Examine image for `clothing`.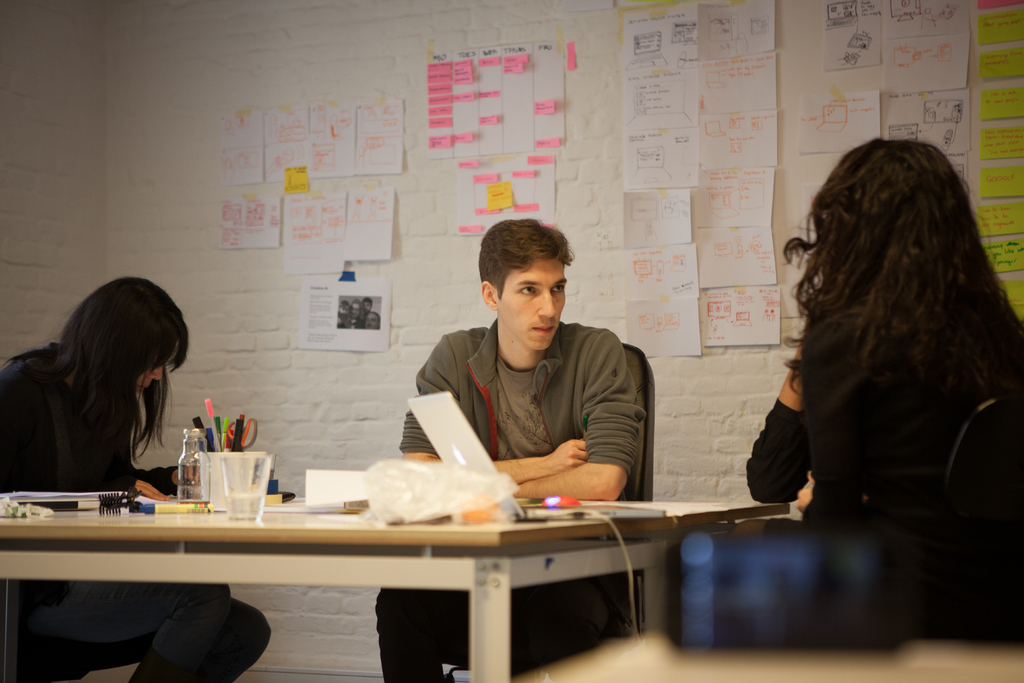
Examination result: BBox(733, 322, 1023, 536).
